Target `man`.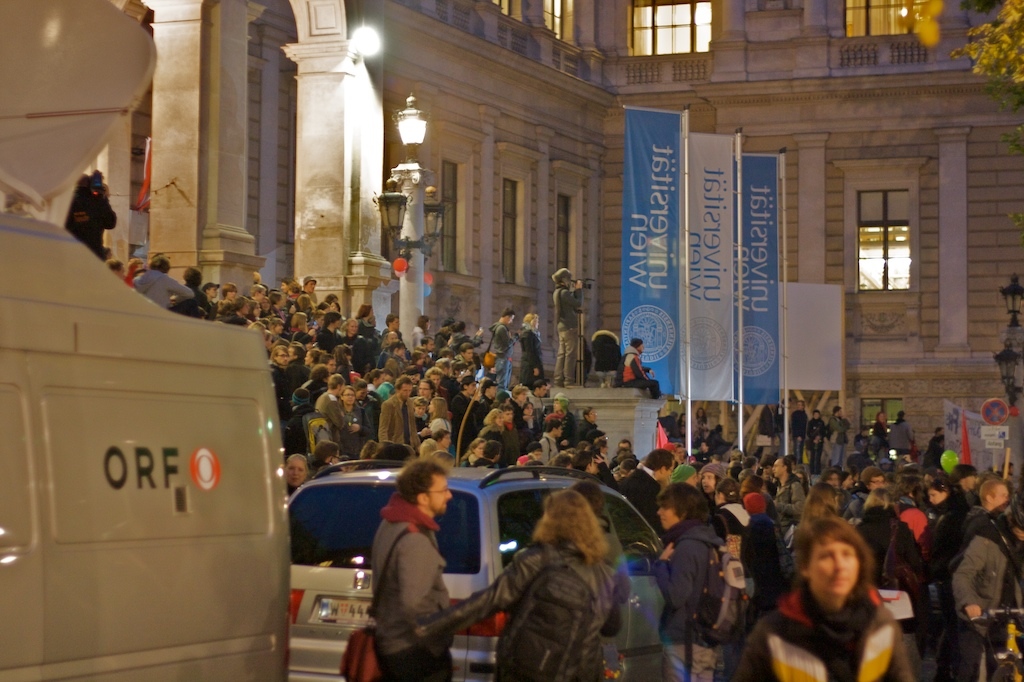
Target region: {"x1": 953, "y1": 493, "x2": 1023, "y2": 681}.
